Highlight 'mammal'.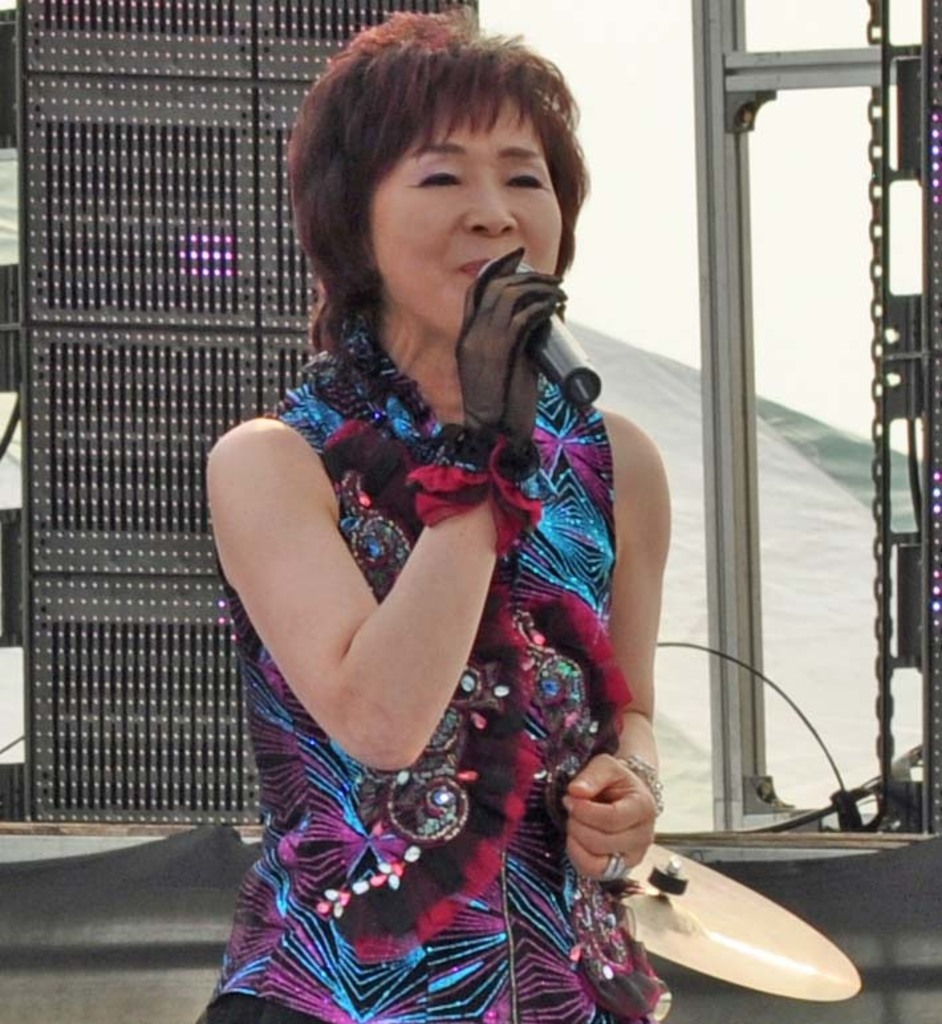
Highlighted region: rect(170, 99, 708, 984).
